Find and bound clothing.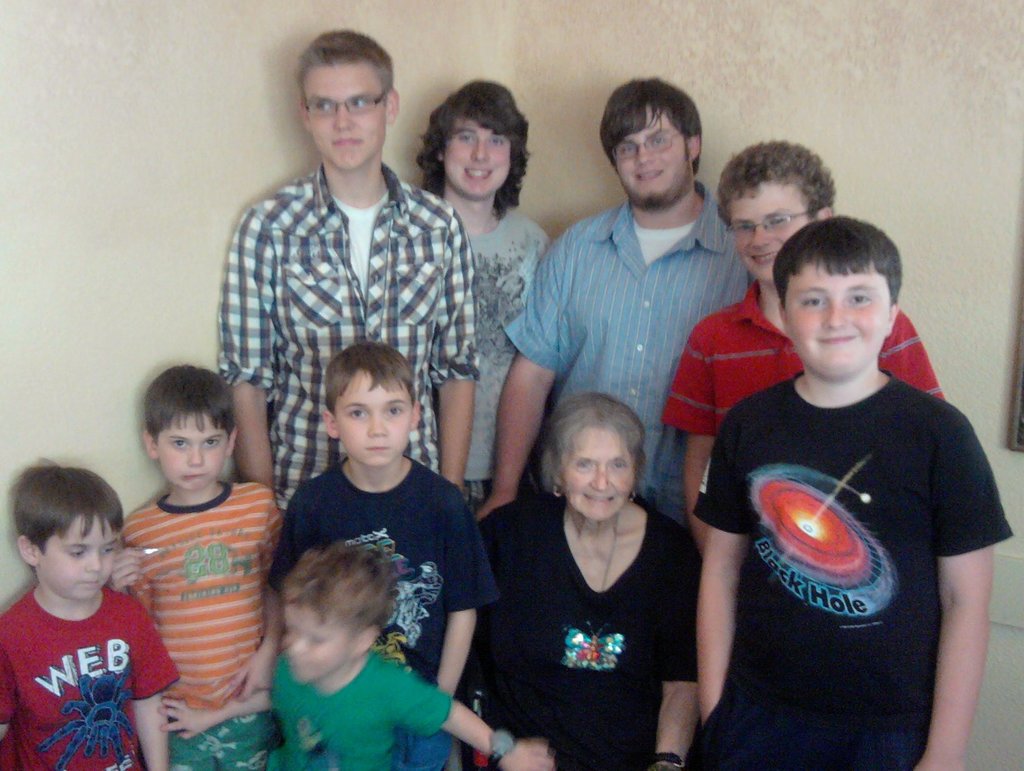
Bound: [x1=206, y1=164, x2=503, y2=533].
